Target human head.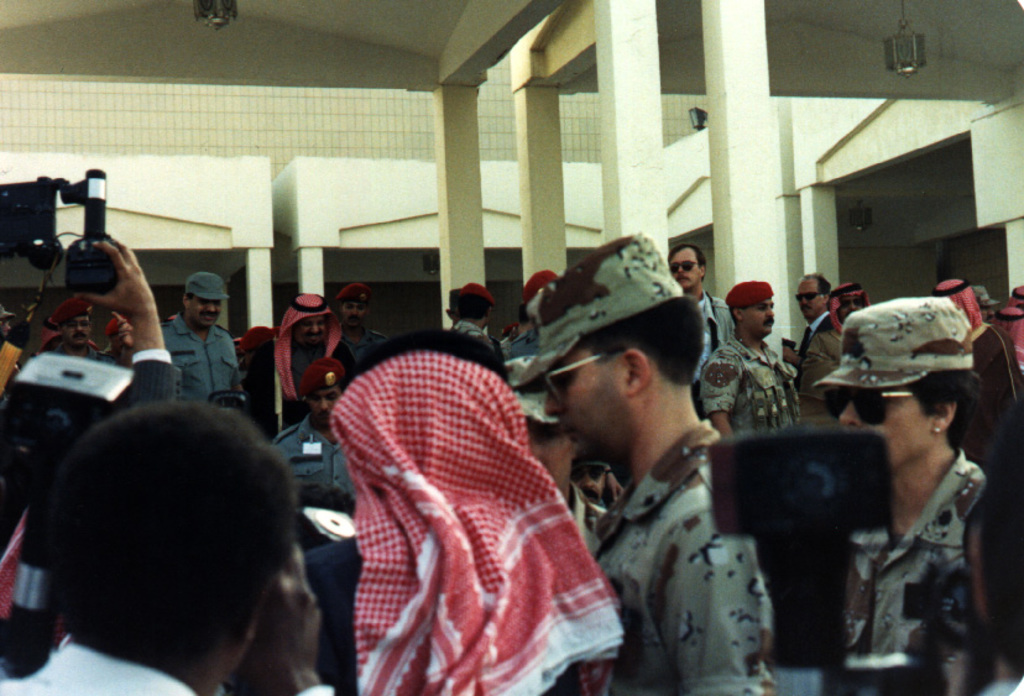
Target region: bbox=(51, 401, 299, 695).
